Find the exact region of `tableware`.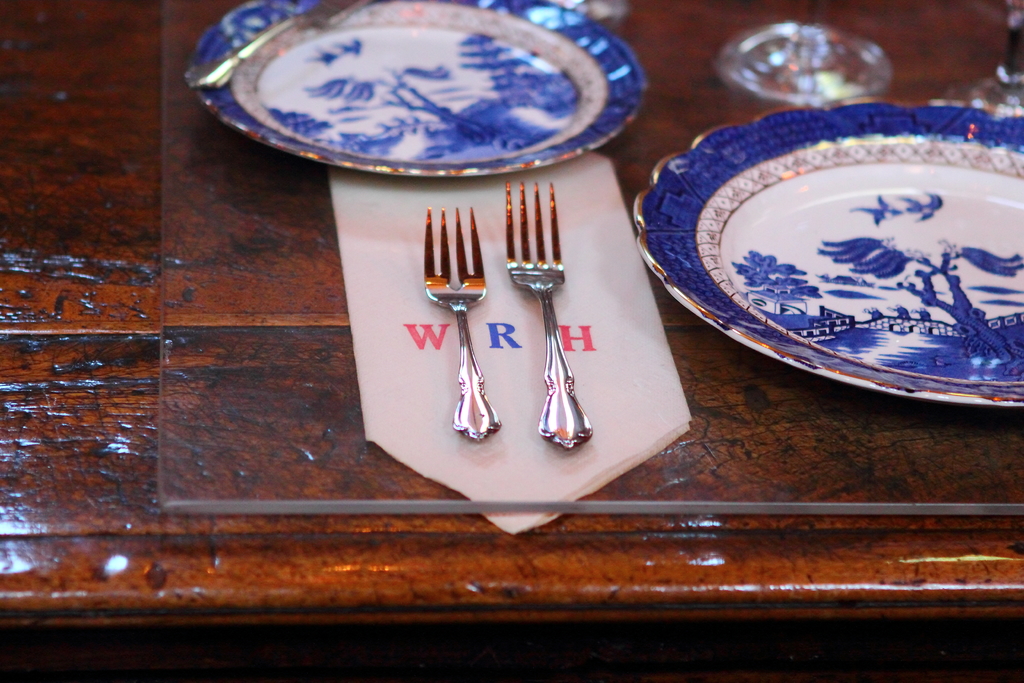
Exact region: left=419, top=204, right=504, bottom=441.
